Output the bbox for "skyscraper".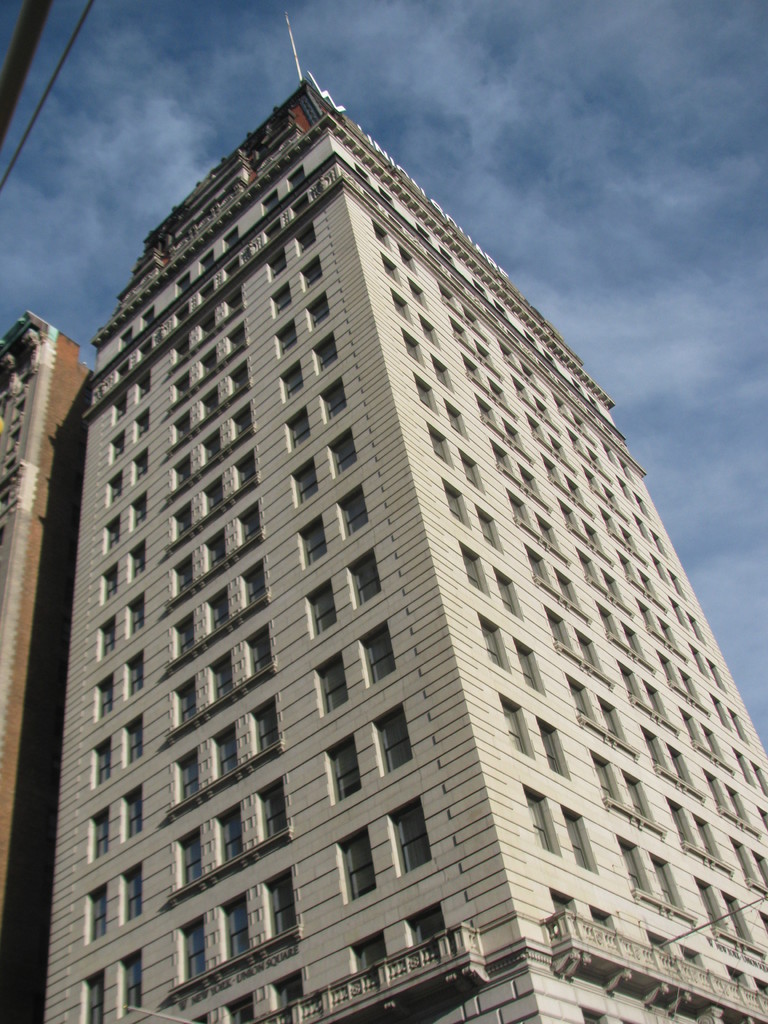
{"x1": 44, "y1": 12, "x2": 767, "y2": 1023}.
